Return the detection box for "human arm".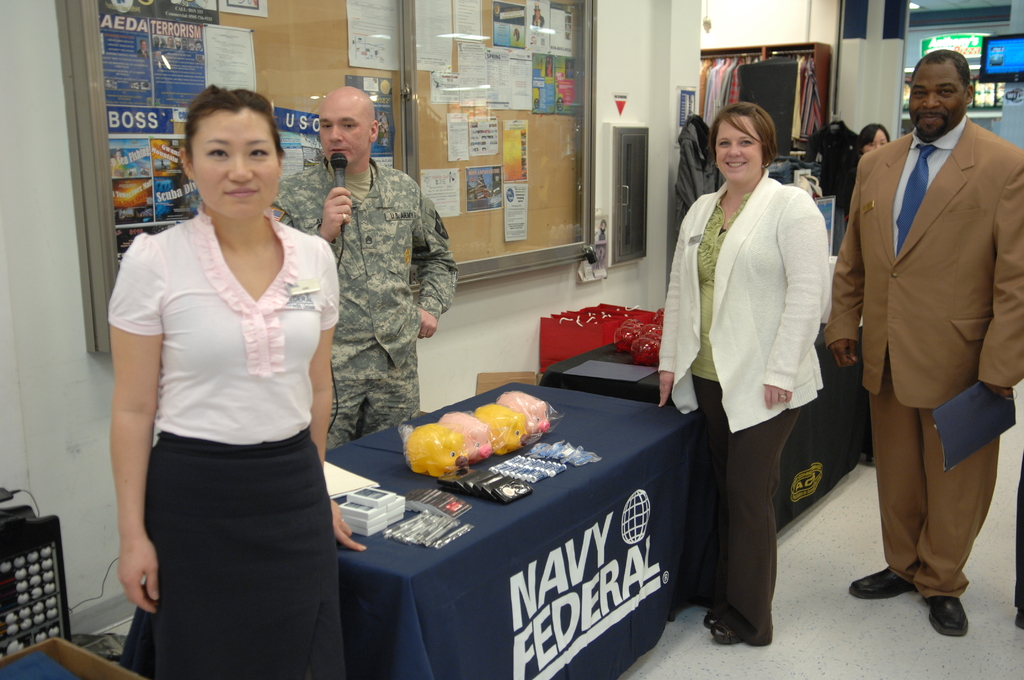
{"left": 269, "top": 177, "right": 349, "bottom": 254}.
